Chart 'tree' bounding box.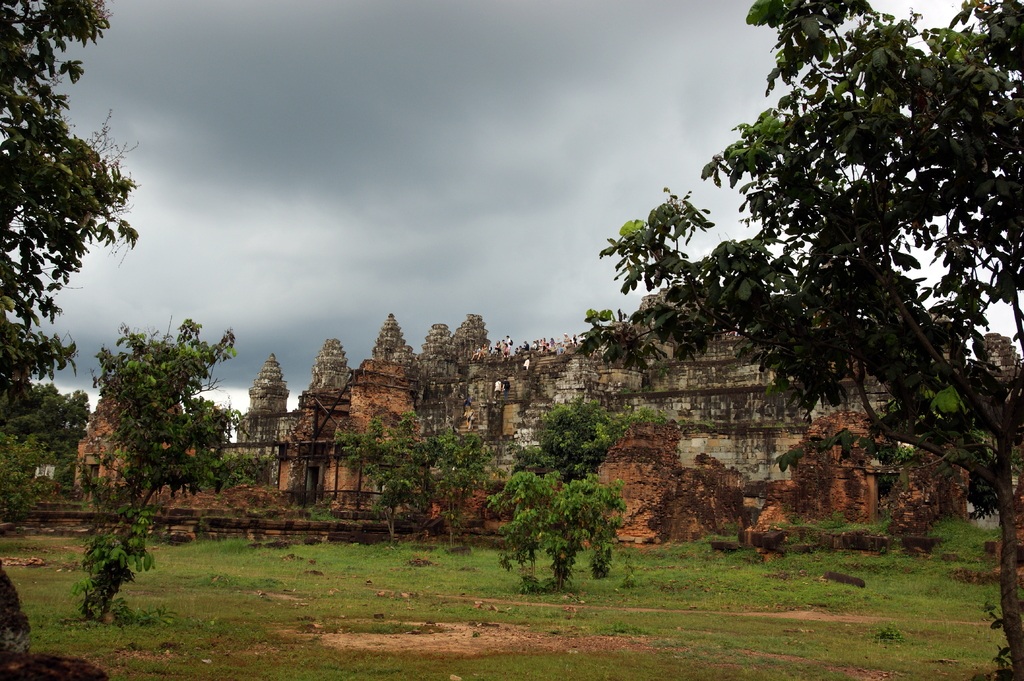
Charted: left=331, top=406, right=423, bottom=547.
